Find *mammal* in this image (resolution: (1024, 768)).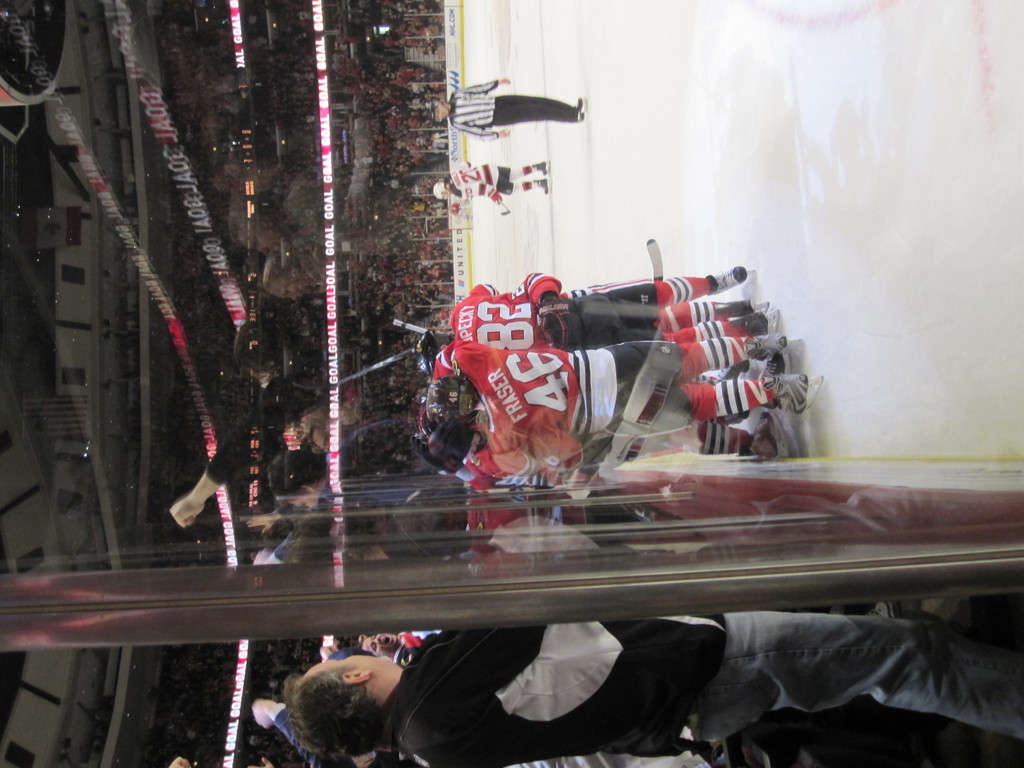
select_region(433, 159, 553, 213).
